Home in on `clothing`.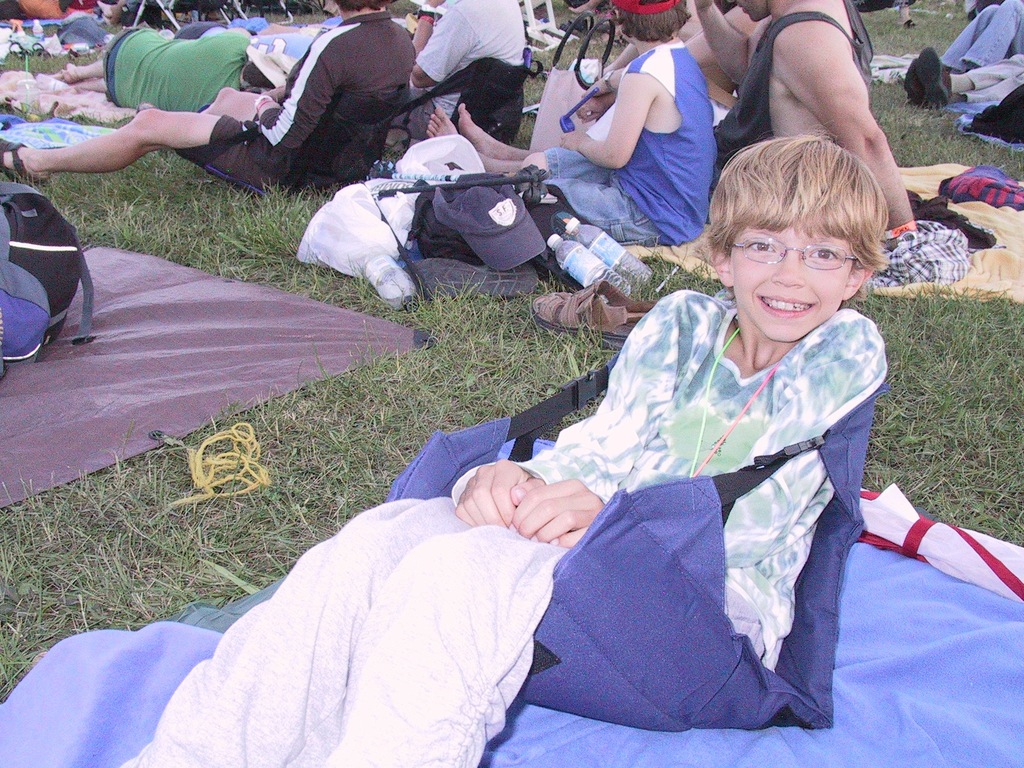
Homed in at <bbox>200, 11, 435, 199</bbox>.
